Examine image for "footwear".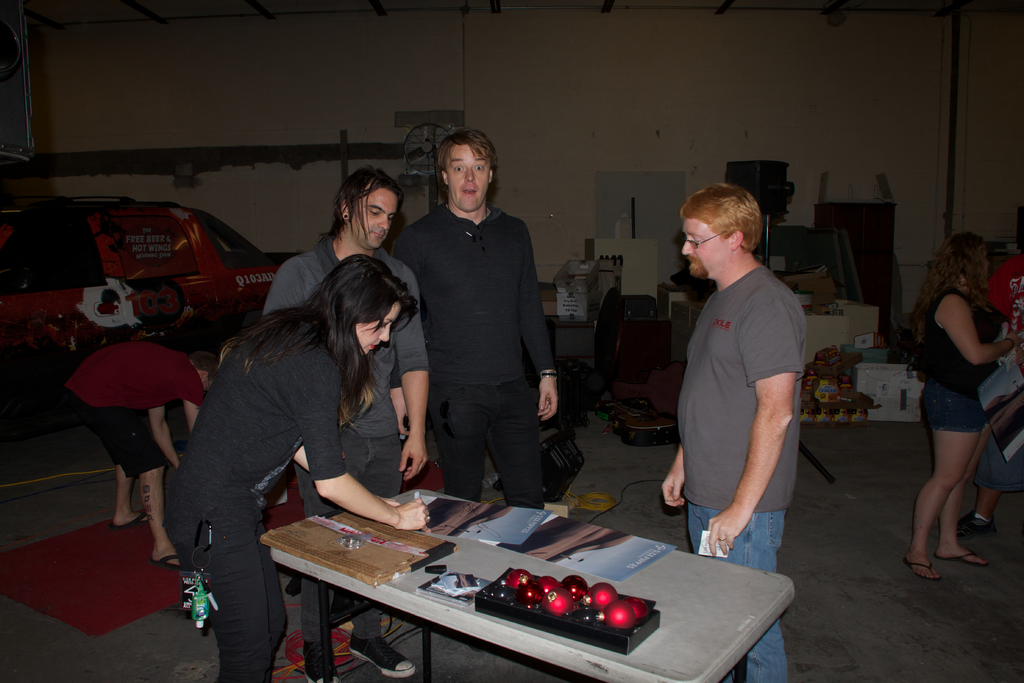
Examination result: select_region(956, 516, 1000, 533).
